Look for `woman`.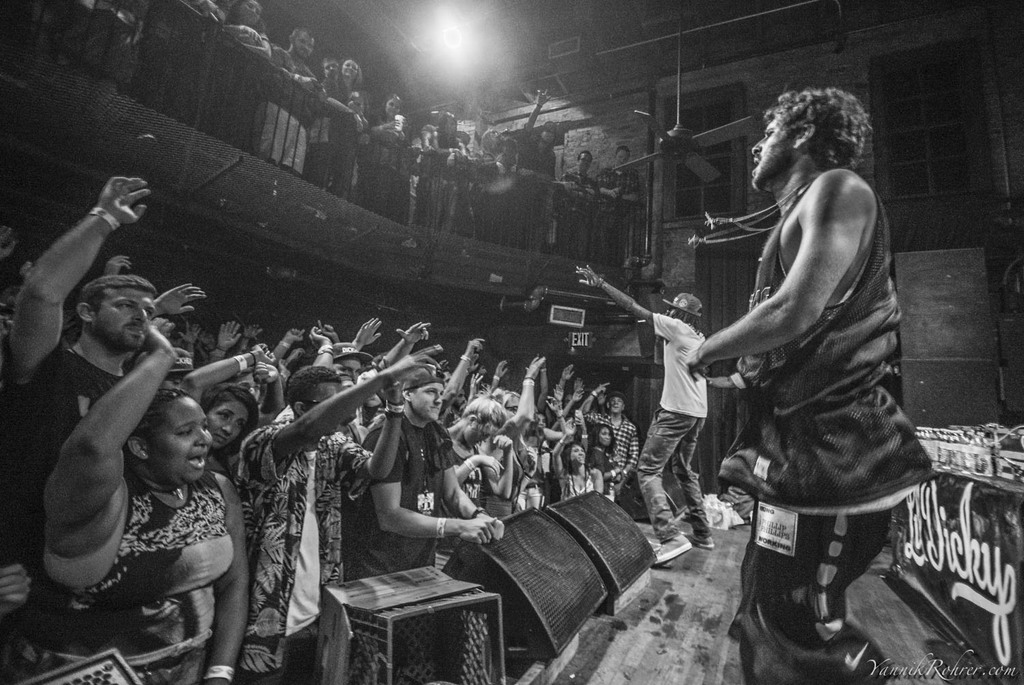
Found: BBox(367, 92, 408, 207).
